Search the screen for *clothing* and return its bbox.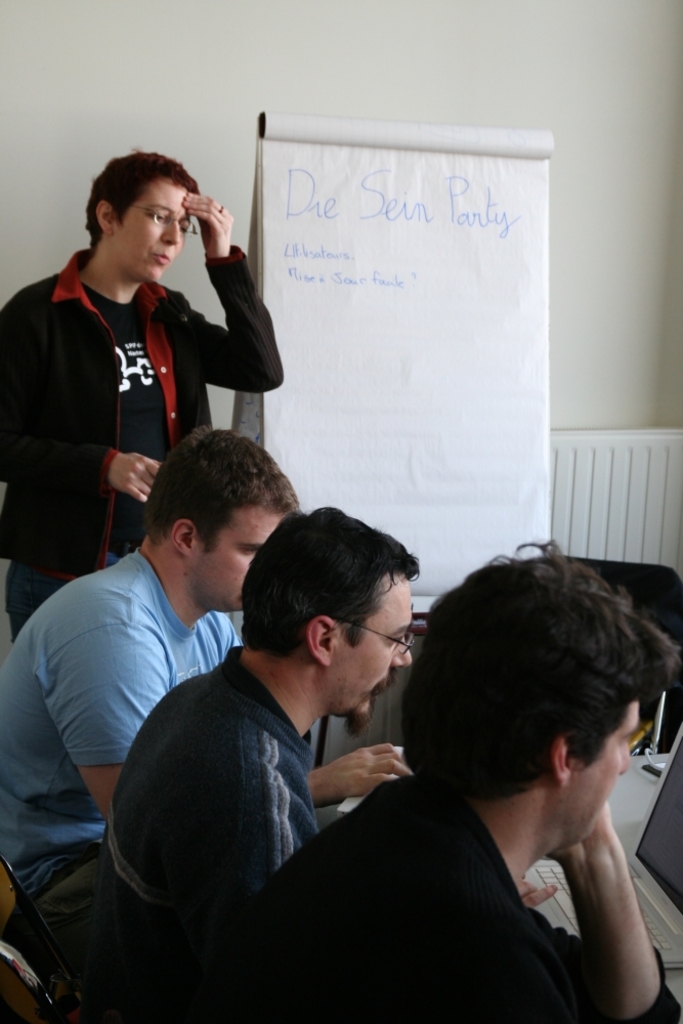
Found: 0, 233, 294, 631.
